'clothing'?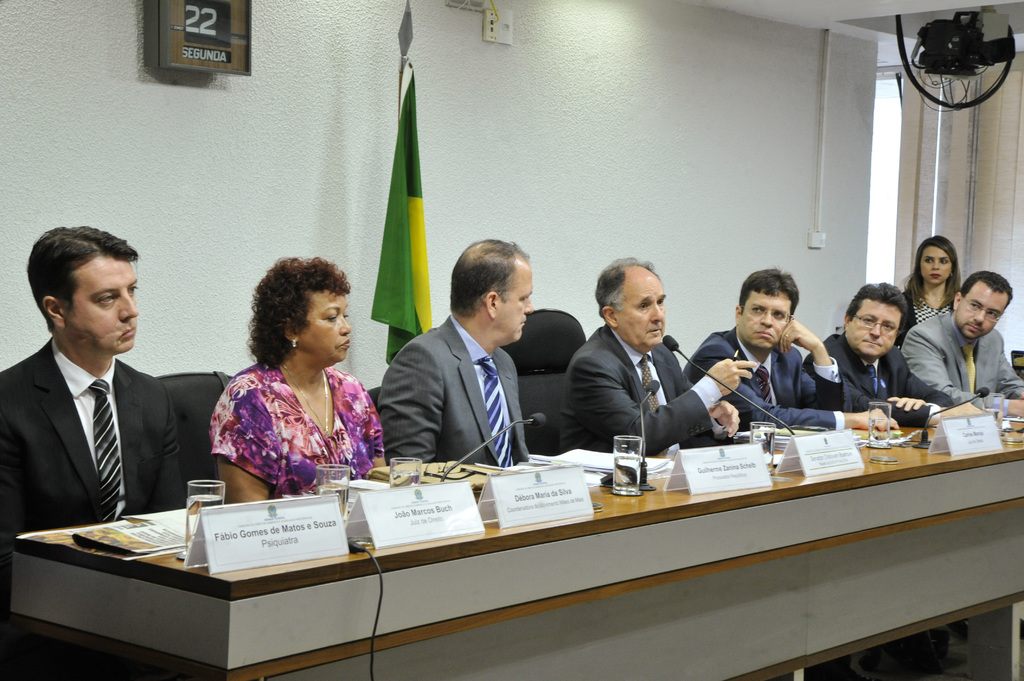
209 360 379 499
